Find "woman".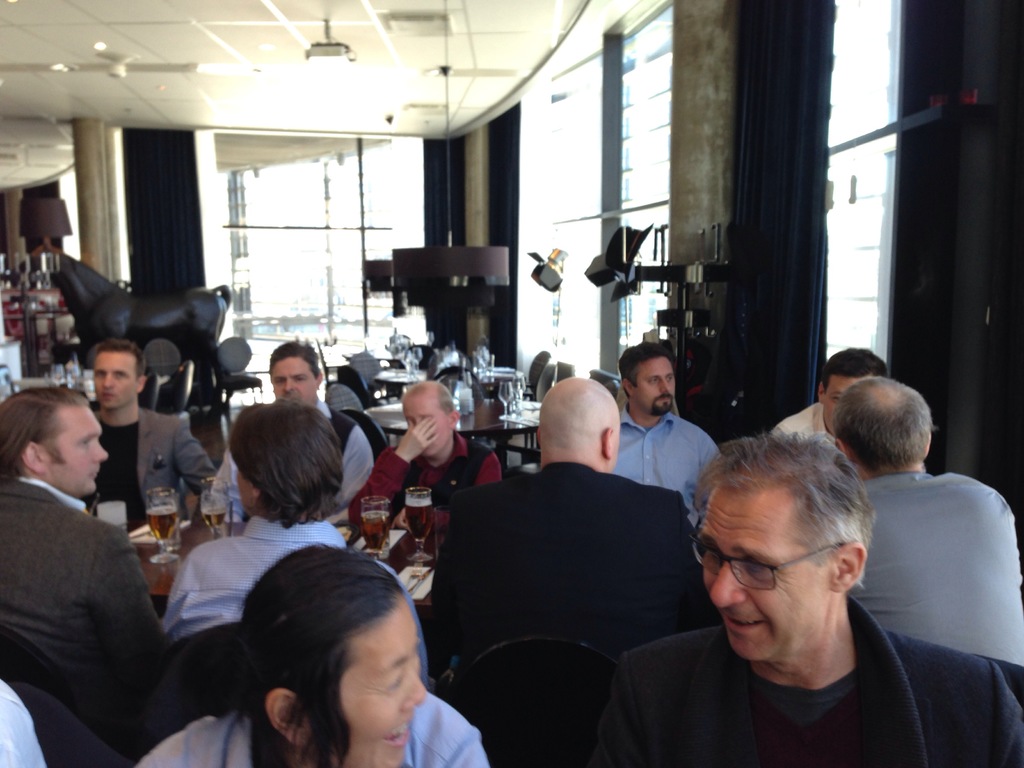
<bbox>163, 541, 480, 767</bbox>.
